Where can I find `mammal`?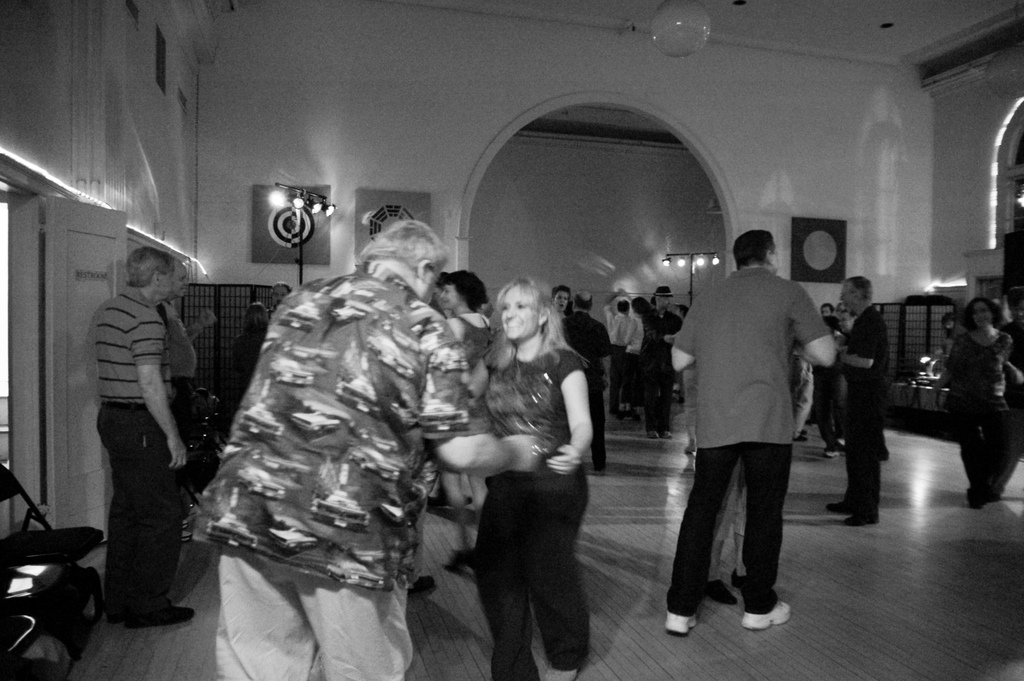
You can find it at 810:311:846:457.
